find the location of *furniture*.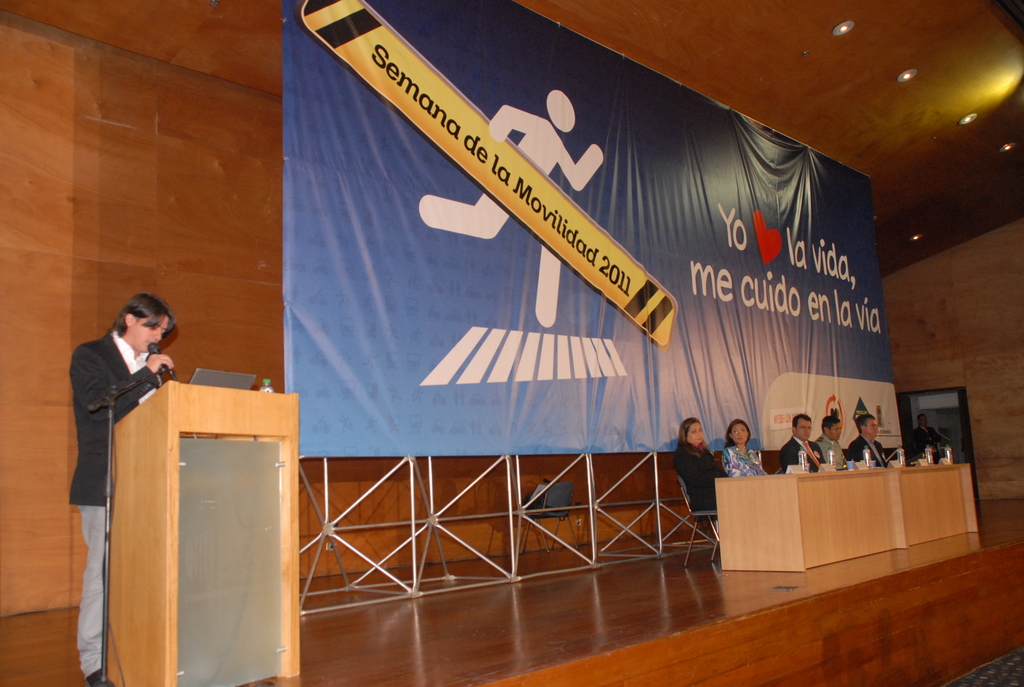
Location: {"left": 713, "top": 460, "right": 978, "bottom": 576}.
